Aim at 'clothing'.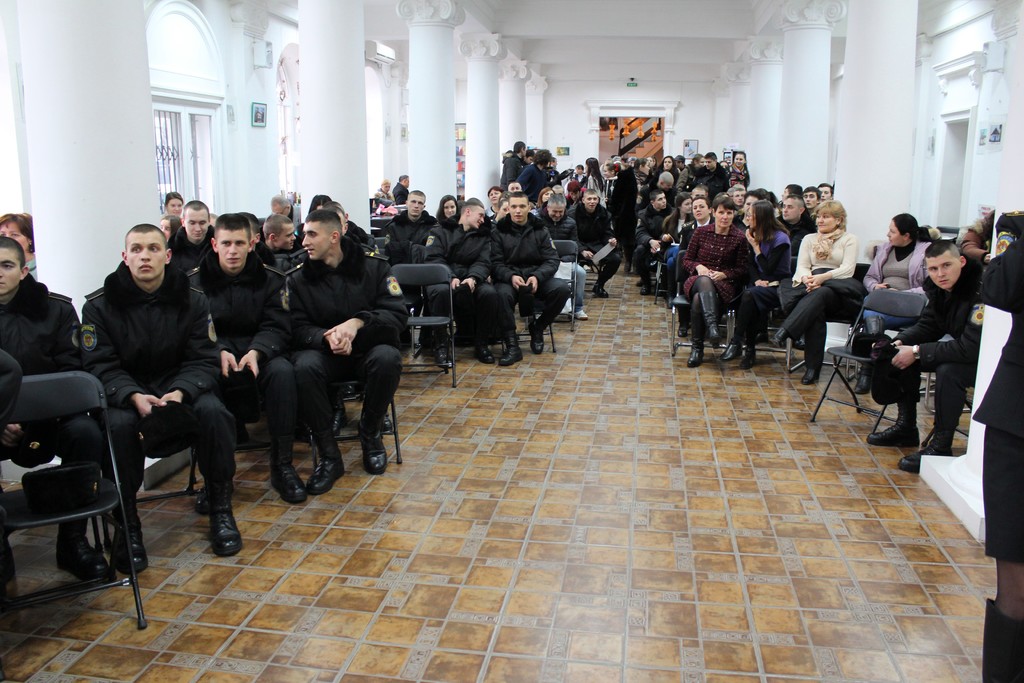
Aimed at [left=684, top=173, right=712, bottom=201].
